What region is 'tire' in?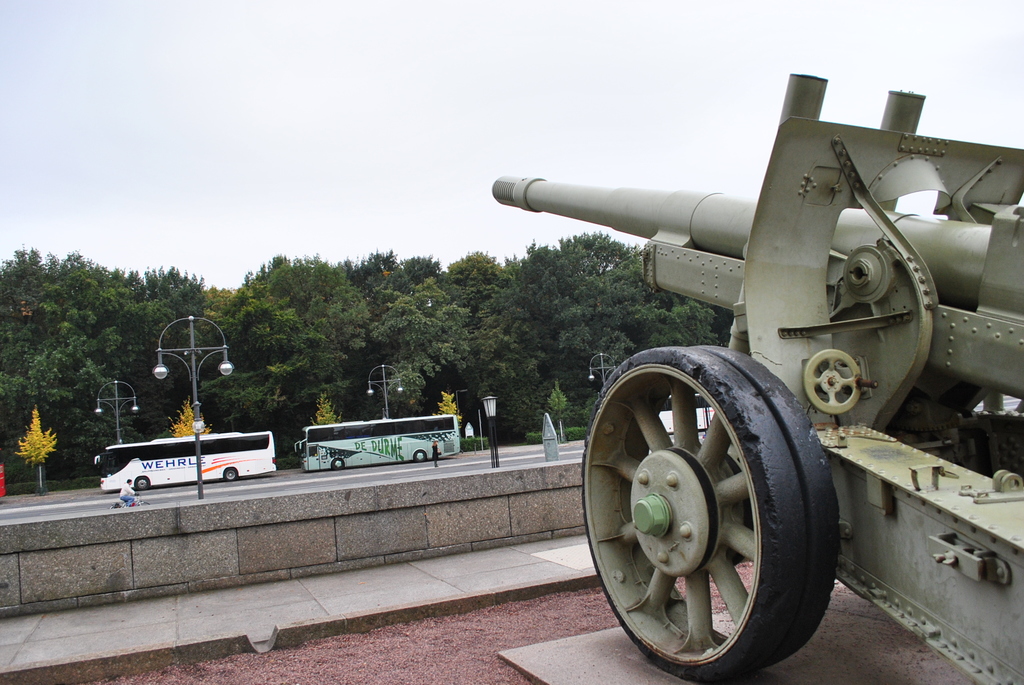
[221, 463, 237, 482].
